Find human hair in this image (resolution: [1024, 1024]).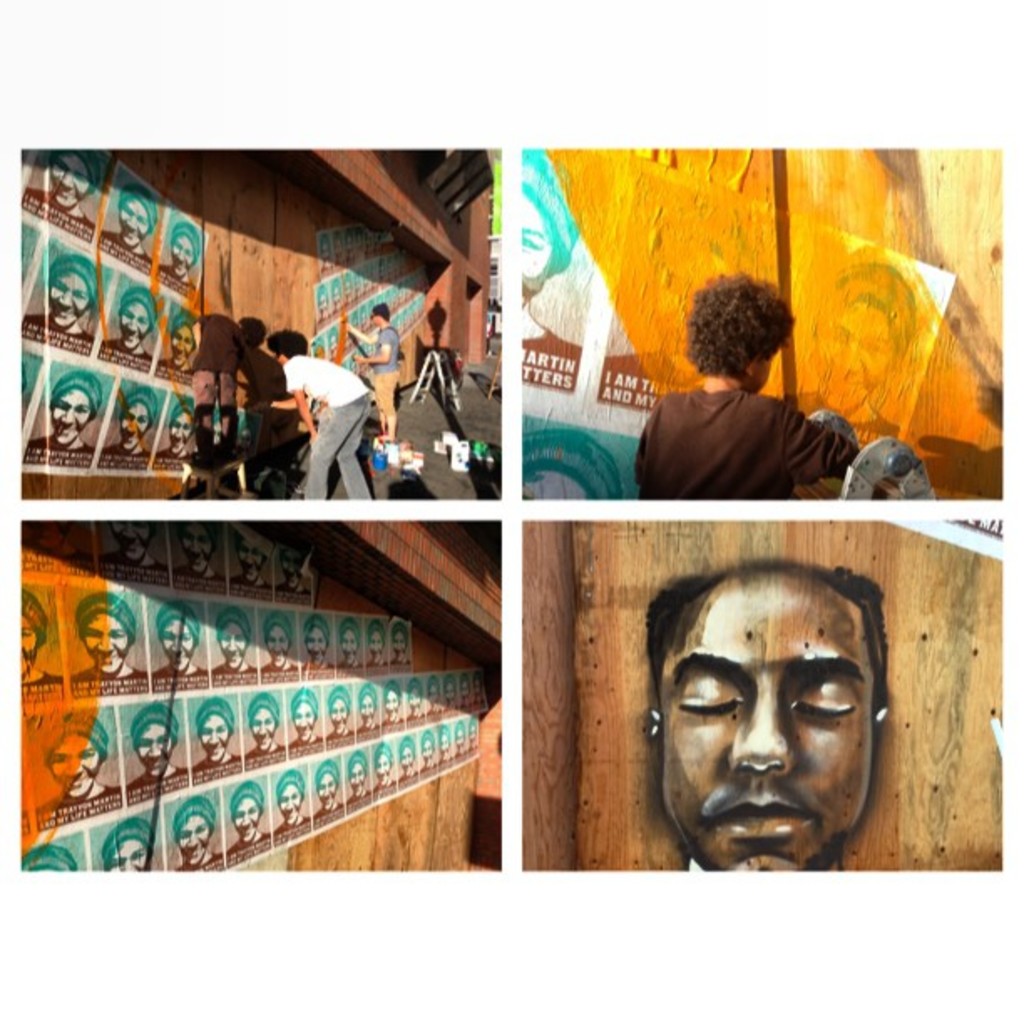
Rect(172, 223, 207, 264).
